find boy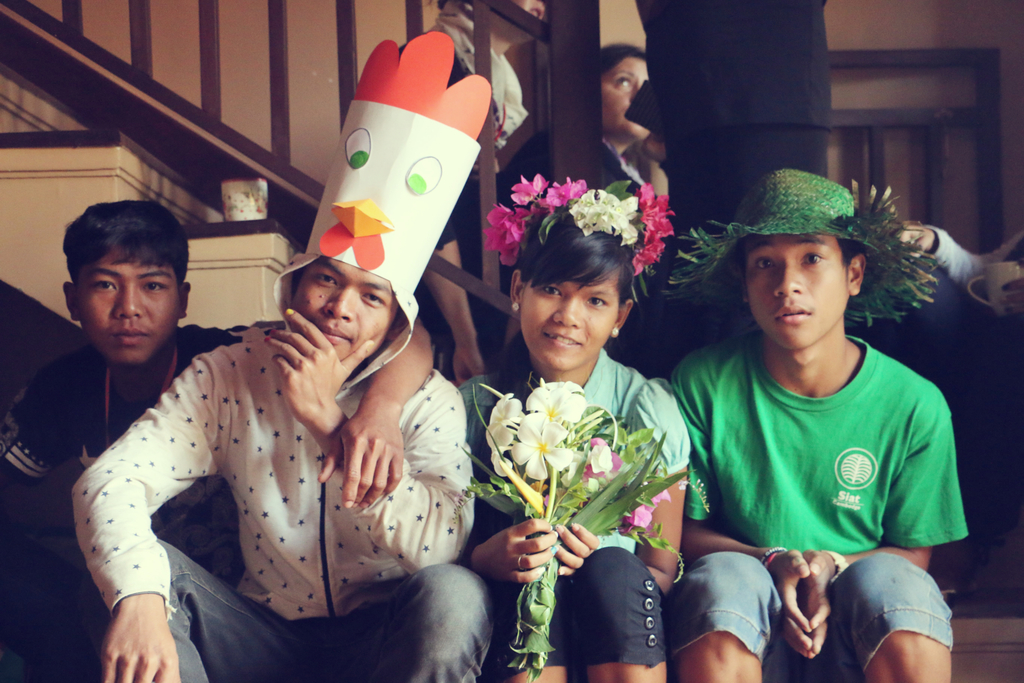
BBox(0, 197, 440, 682)
